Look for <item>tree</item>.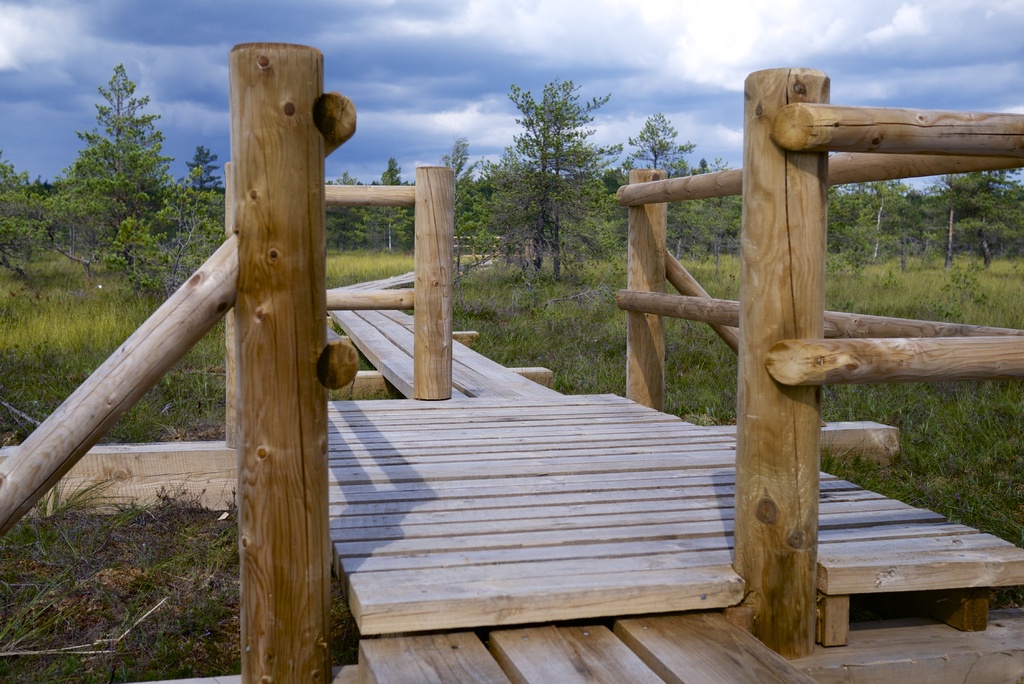
Found: <box>0,161,47,291</box>.
